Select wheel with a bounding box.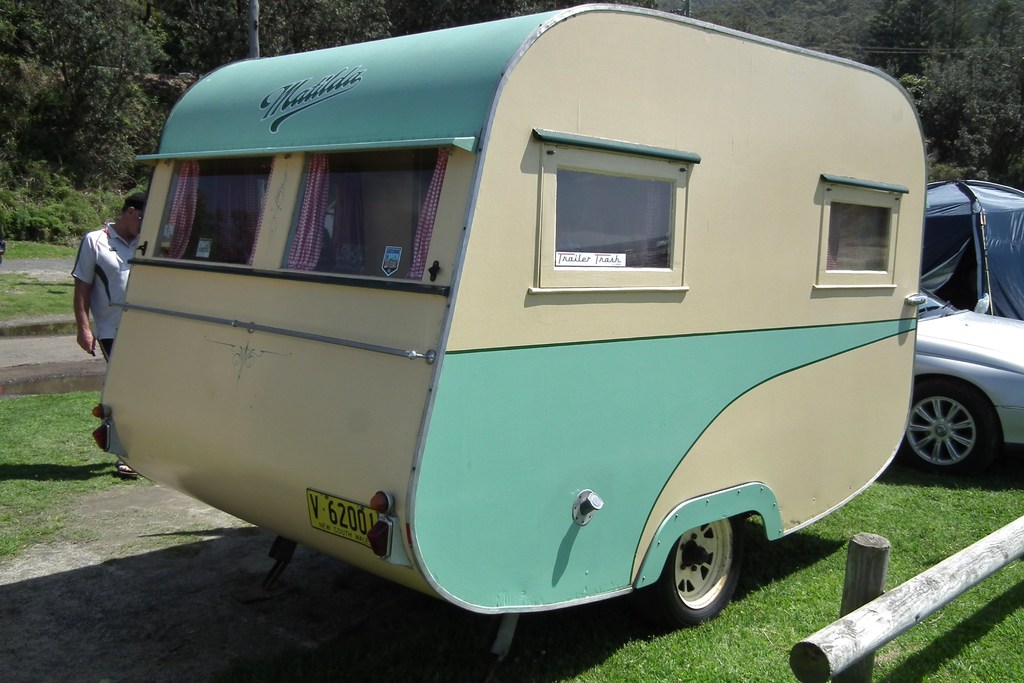
box=[670, 532, 754, 625].
